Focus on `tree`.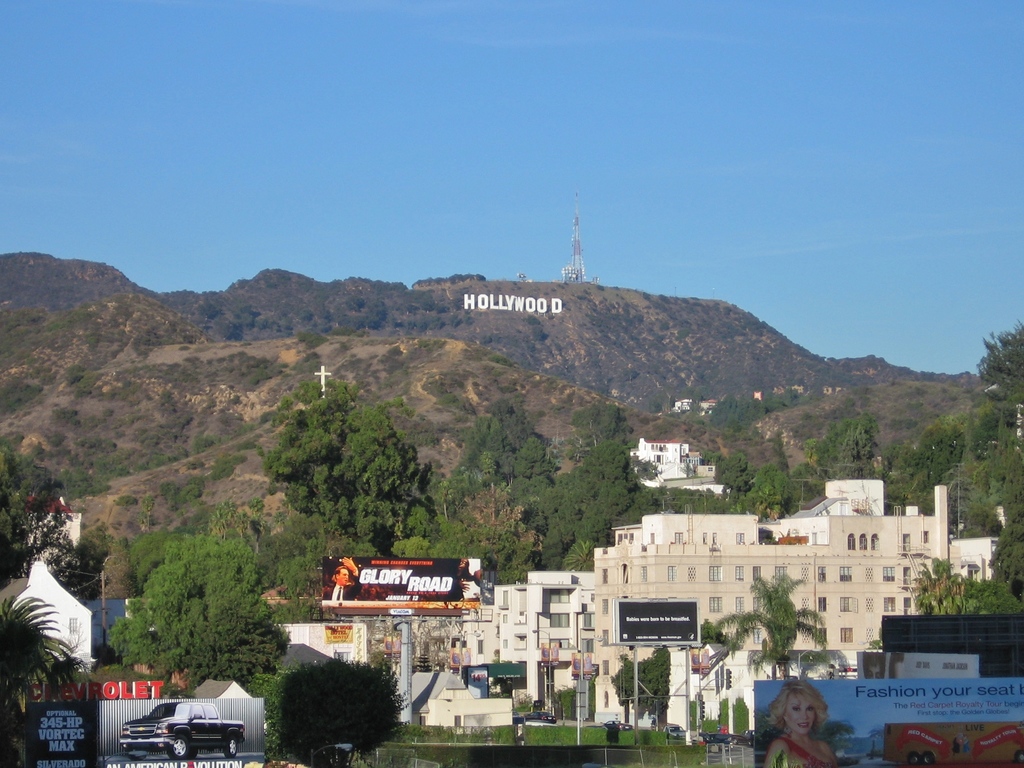
Focused at (652,479,726,515).
